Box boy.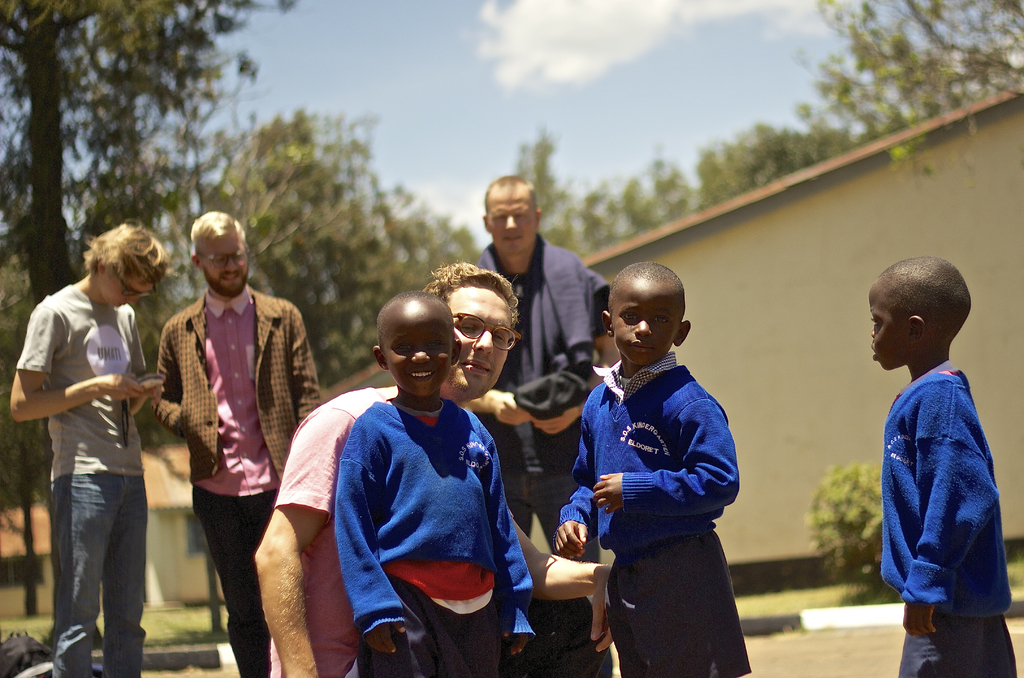
box=[868, 254, 1018, 677].
